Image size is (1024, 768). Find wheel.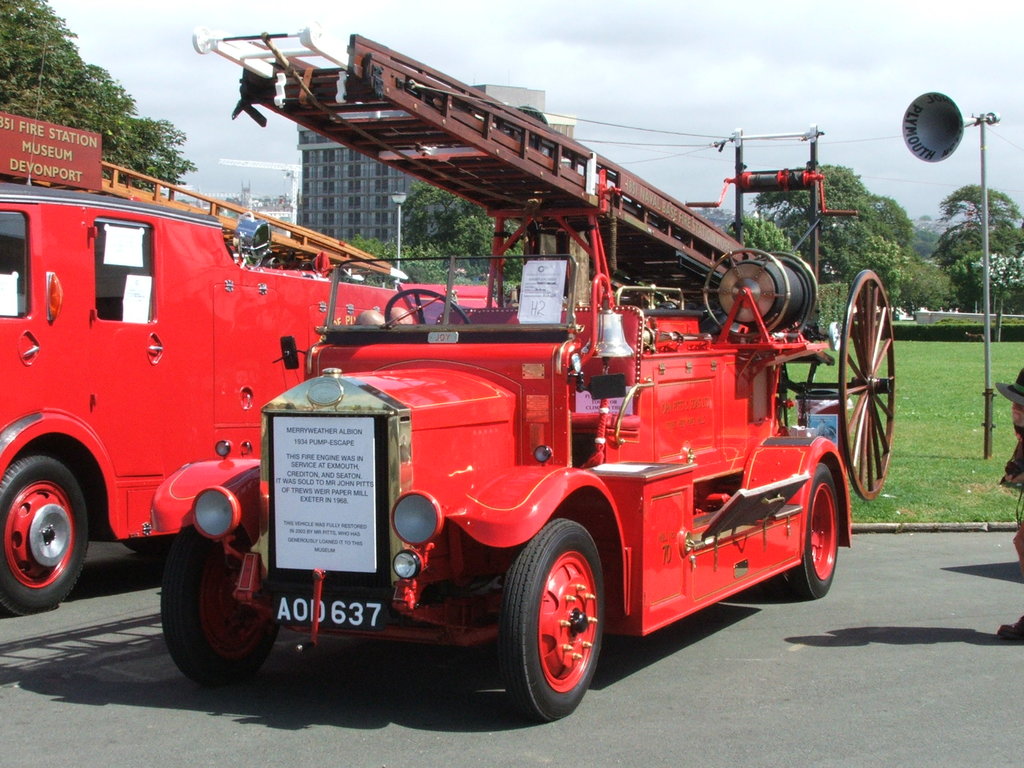
Rect(836, 267, 898, 505).
